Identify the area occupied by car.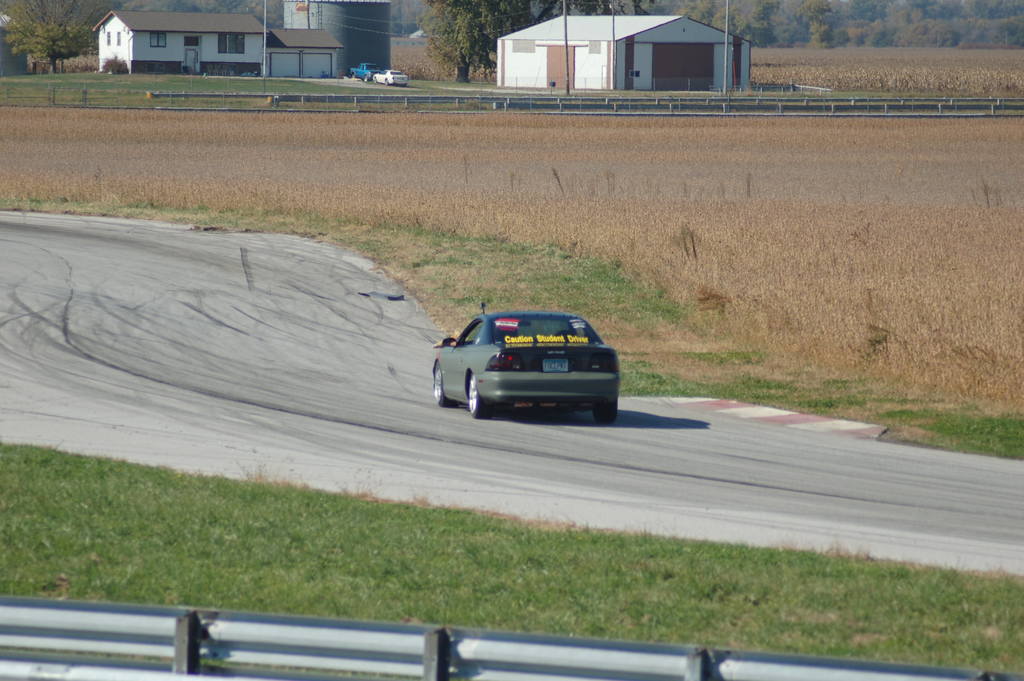
Area: BBox(433, 303, 626, 422).
